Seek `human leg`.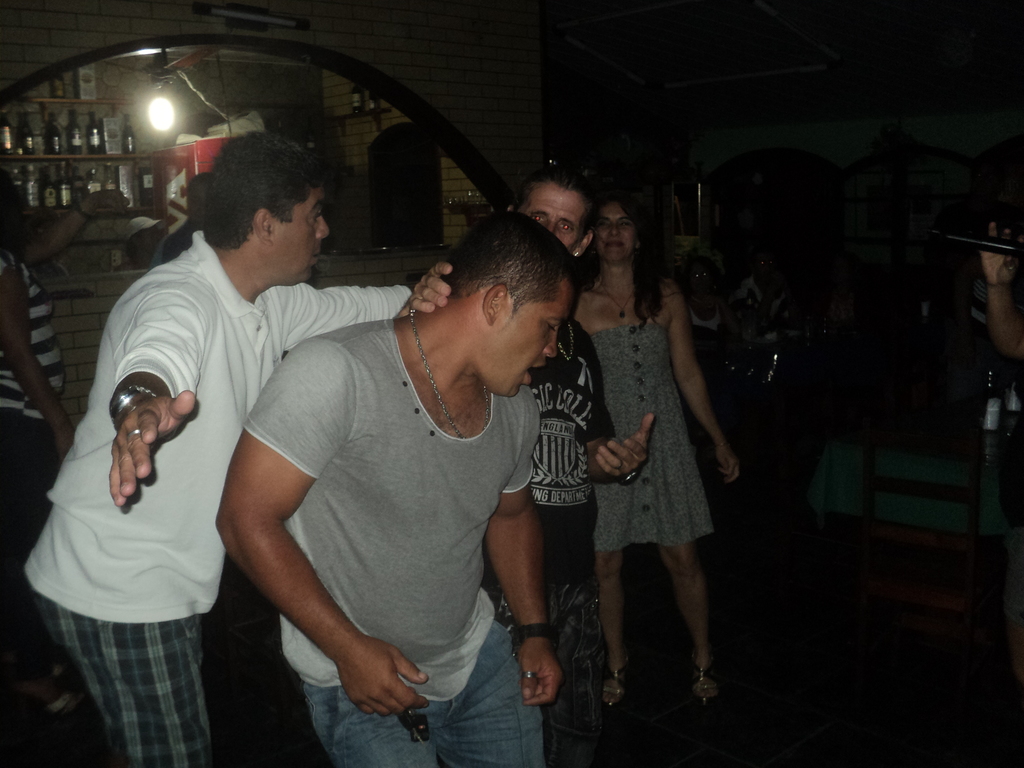
locate(488, 584, 556, 767).
